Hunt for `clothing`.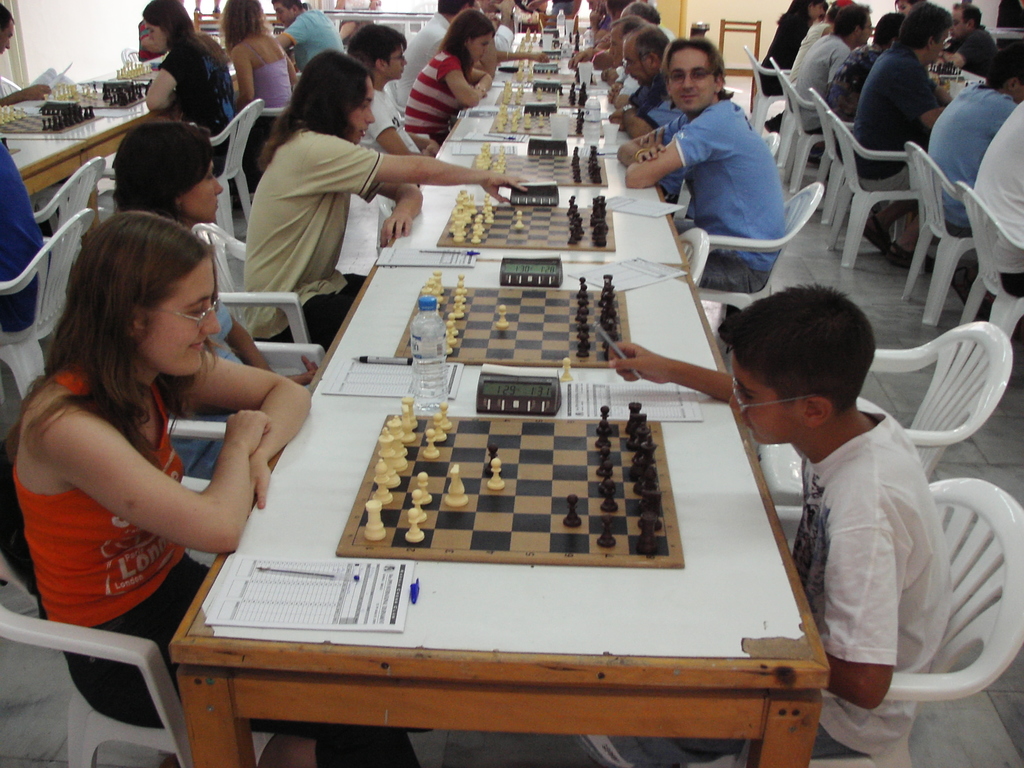
Hunted down at x1=573, y1=394, x2=953, y2=767.
